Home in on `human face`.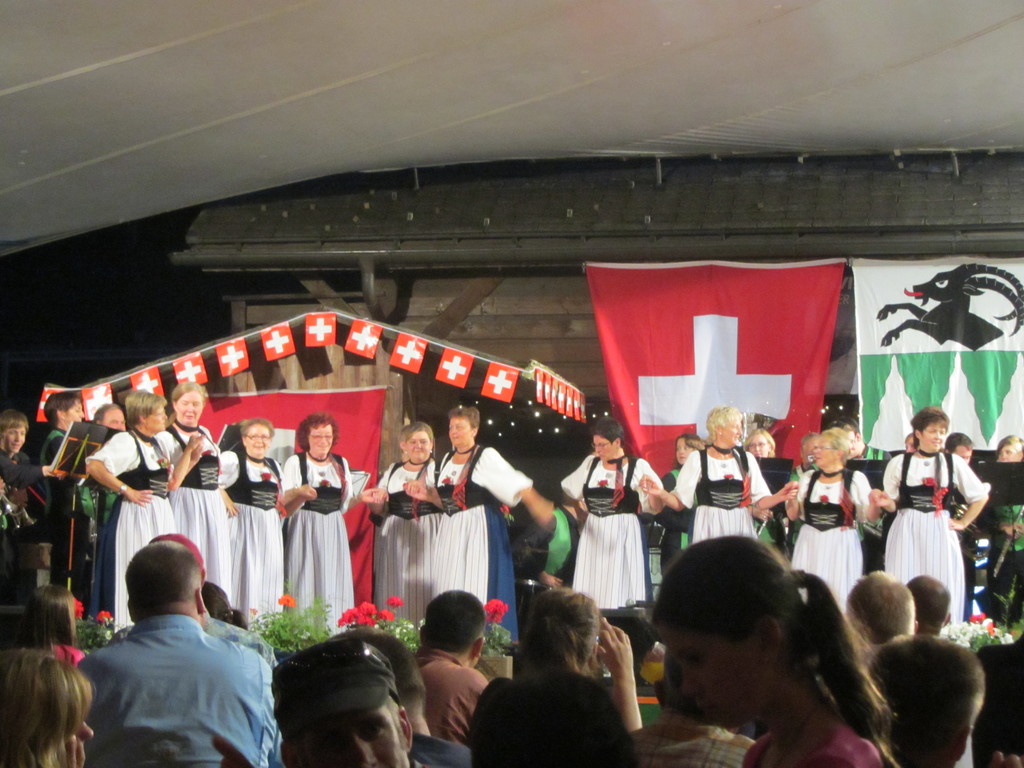
Homed in at box=[308, 425, 335, 462].
